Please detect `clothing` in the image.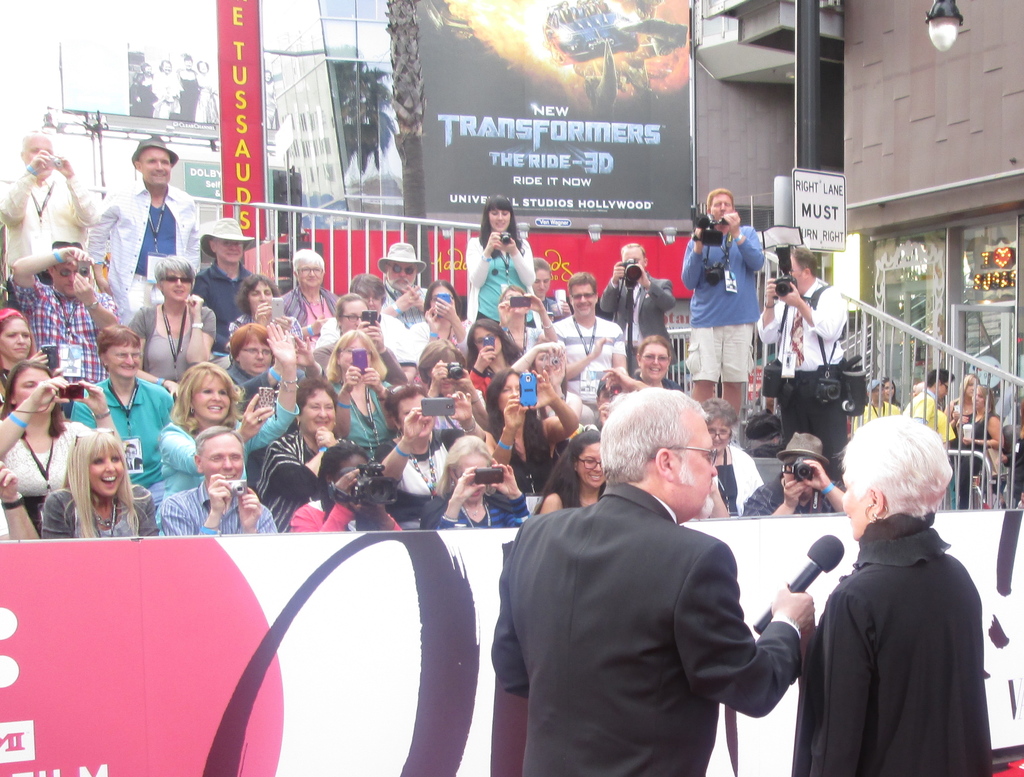
{"x1": 489, "y1": 414, "x2": 541, "y2": 483}.
